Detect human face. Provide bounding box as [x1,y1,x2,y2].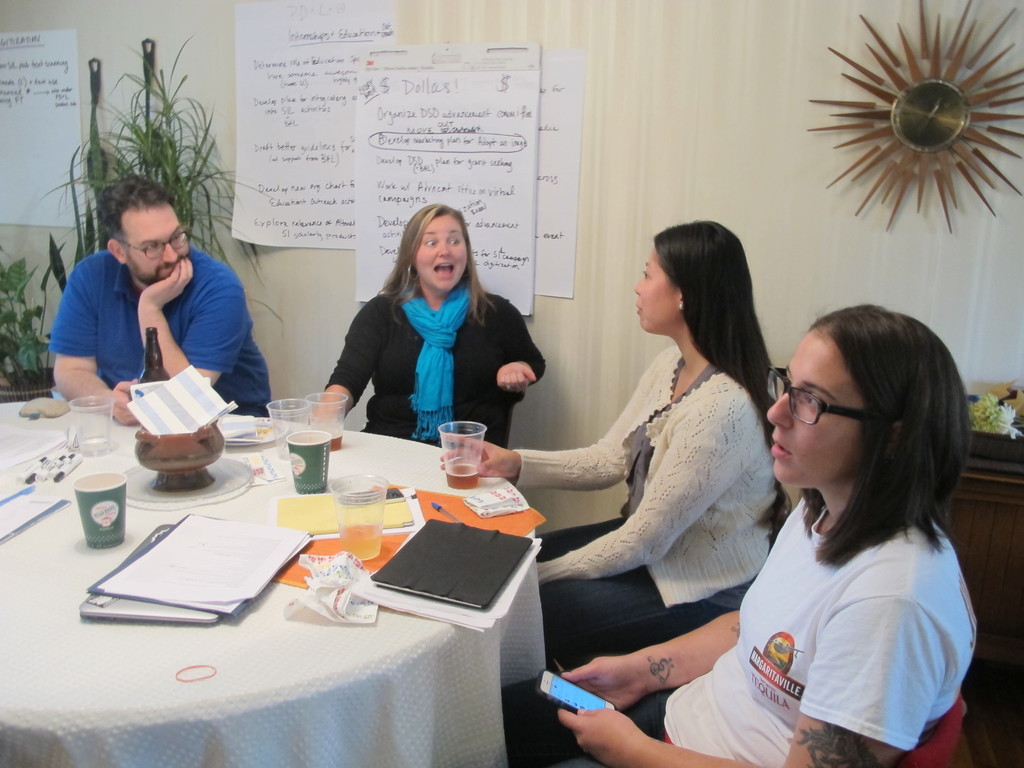
[413,216,465,297].
